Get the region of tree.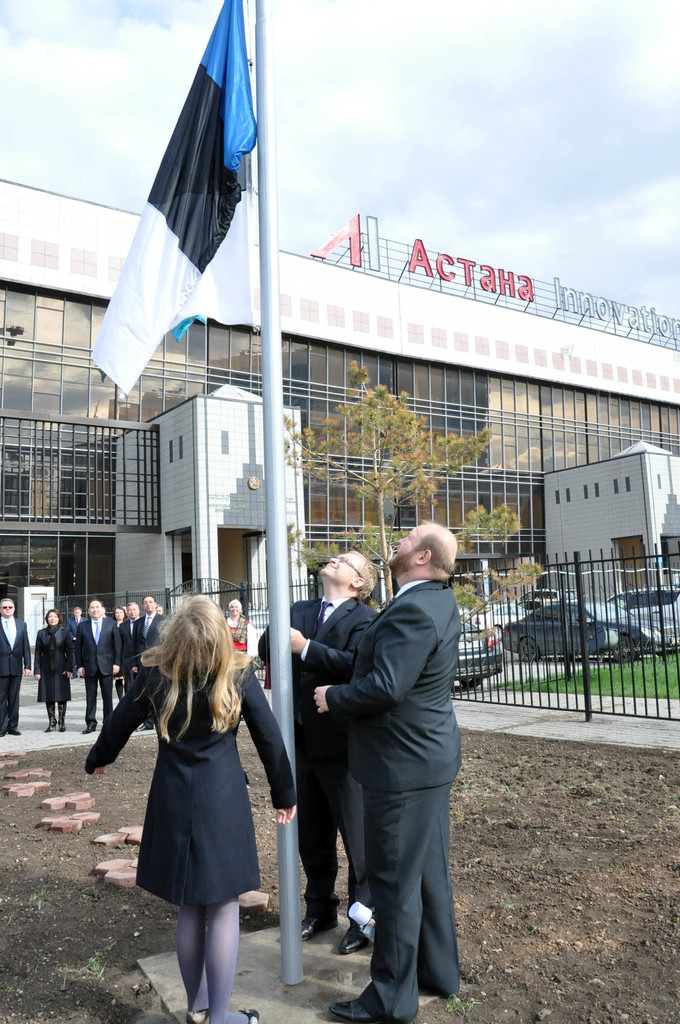
x1=270 y1=374 x2=499 y2=607.
